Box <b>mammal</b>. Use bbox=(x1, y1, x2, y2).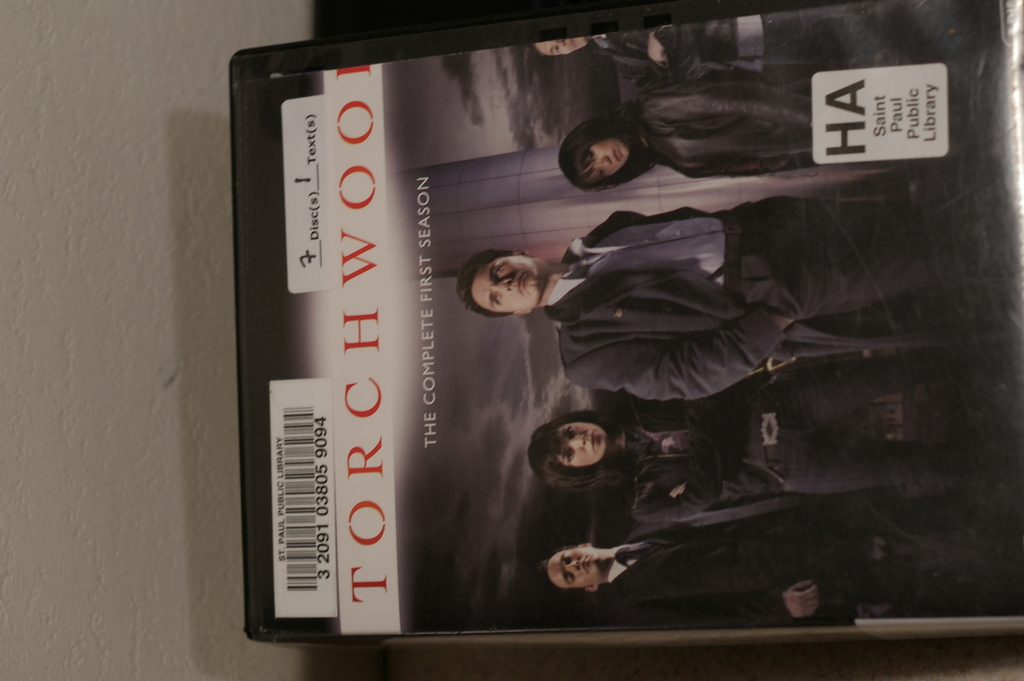
bbox=(427, 167, 1019, 415).
